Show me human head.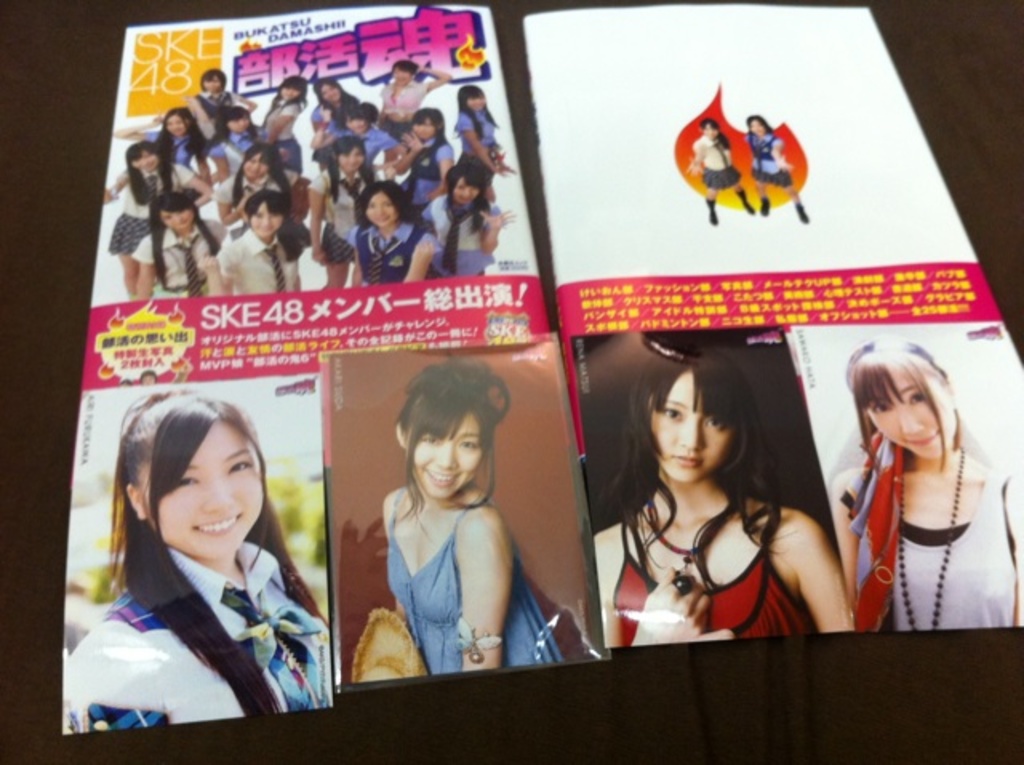
human head is here: (left=626, top=341, right=757, bottom=482).
